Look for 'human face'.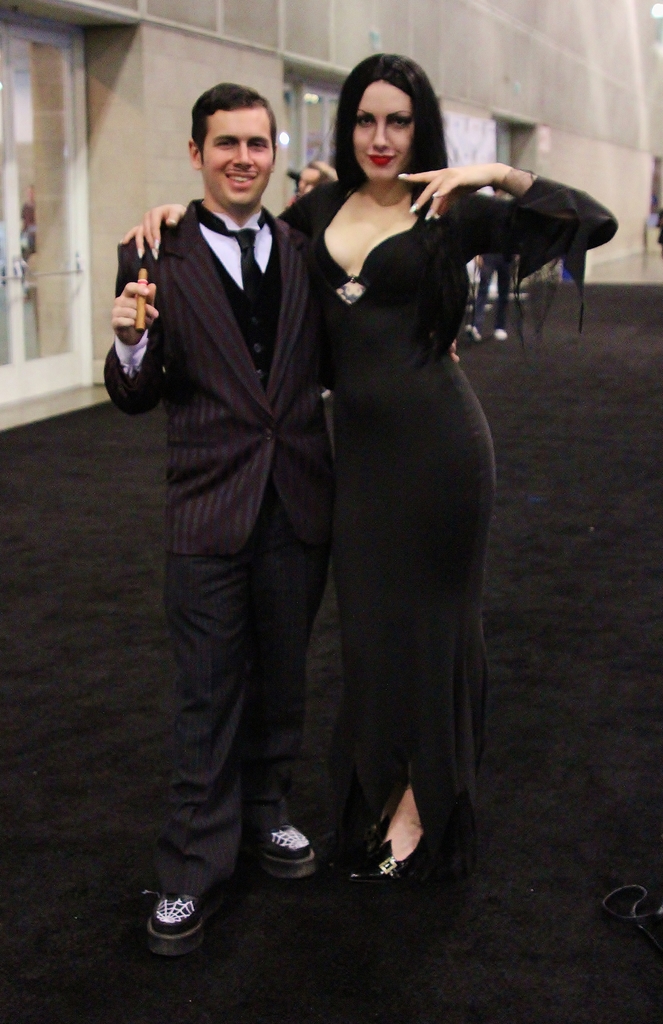
Found: region(353, 79, 416, 176).
